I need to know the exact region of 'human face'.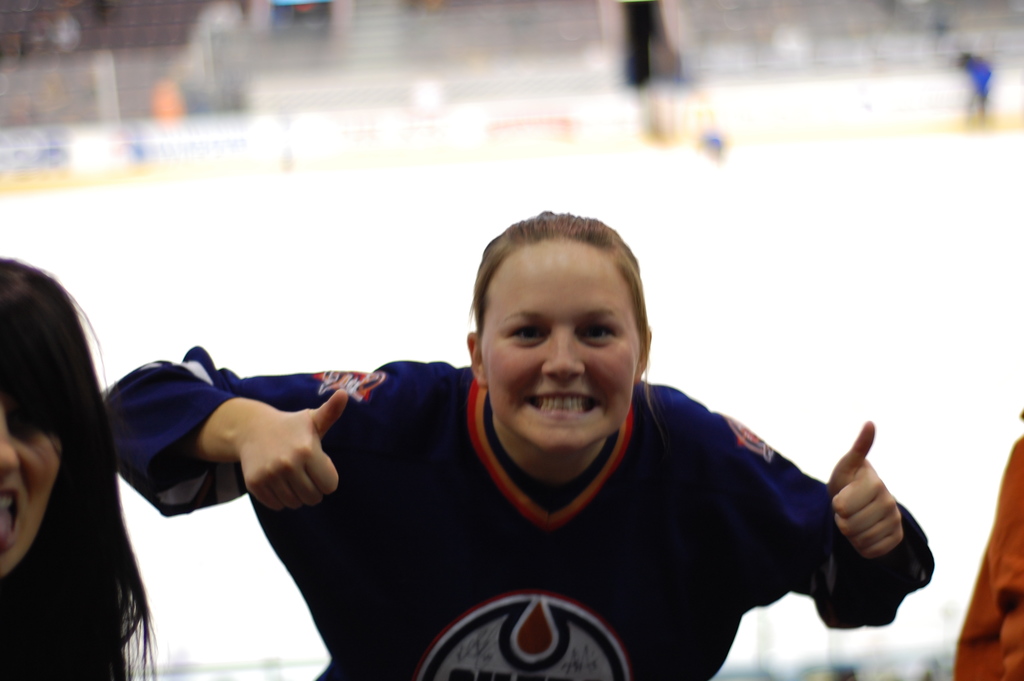
Region: [left=0, top=393, right=59, bottom=580].
